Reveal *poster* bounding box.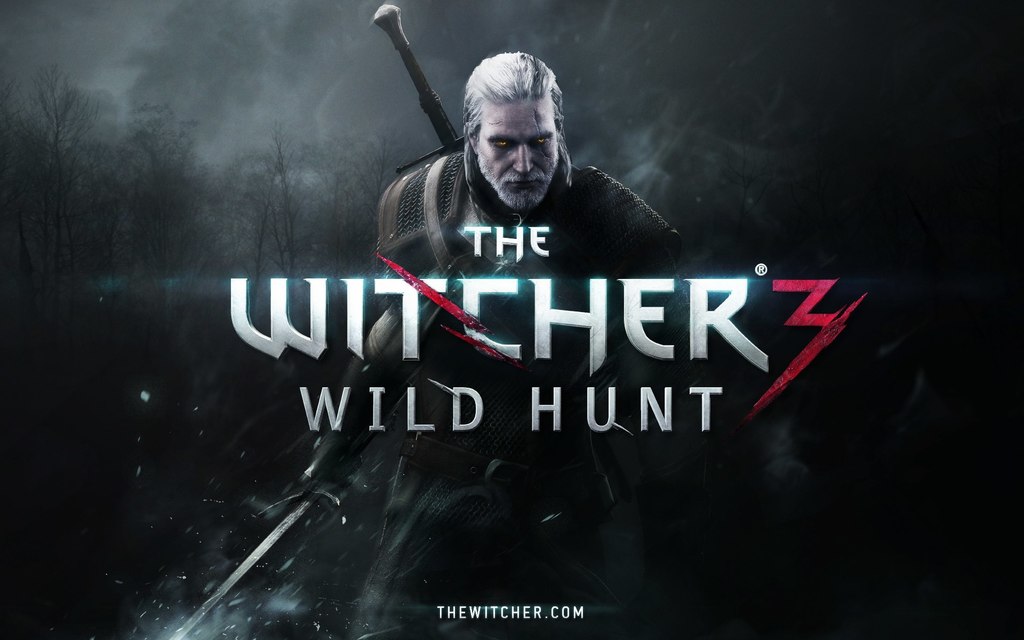
Revealed: (x1=0, y1=0, x2=1023, y2=639).
